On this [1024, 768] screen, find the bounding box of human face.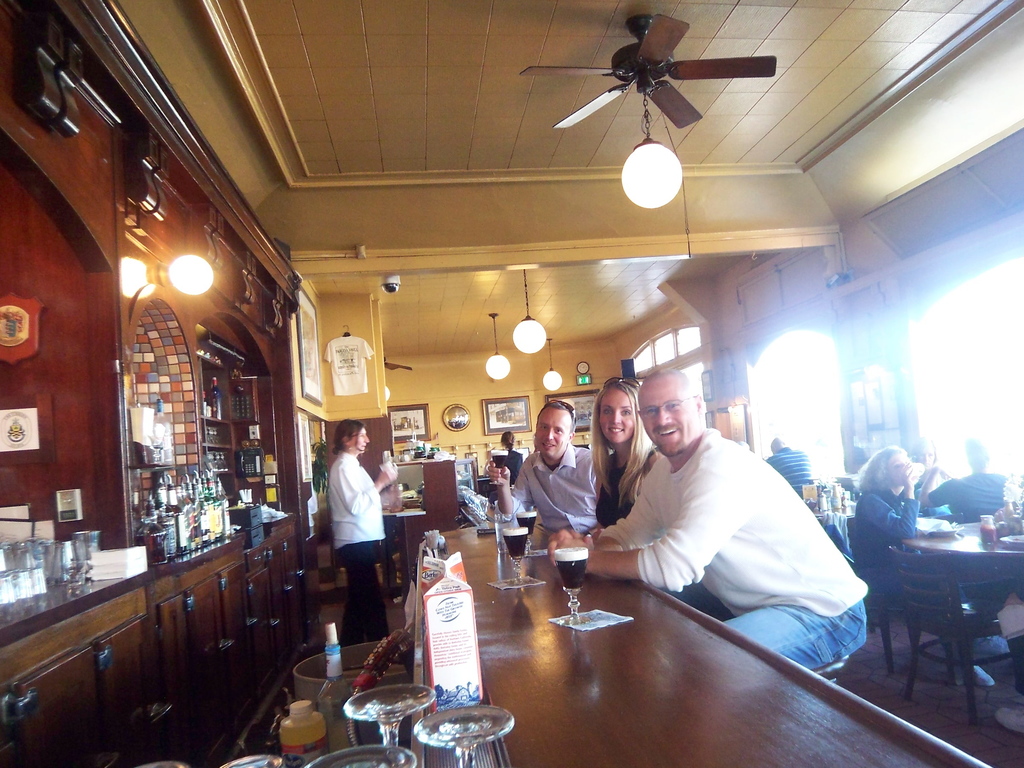
Bounding box: (left=351, top=428, right=371, bottom=456).
